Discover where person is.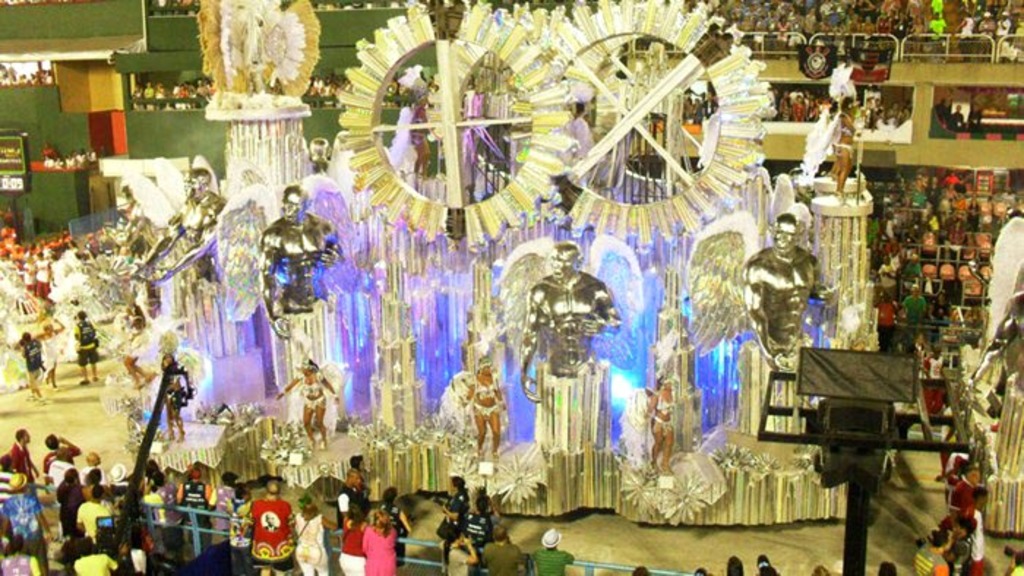
Discovered at (18, 333, 44, 393).
